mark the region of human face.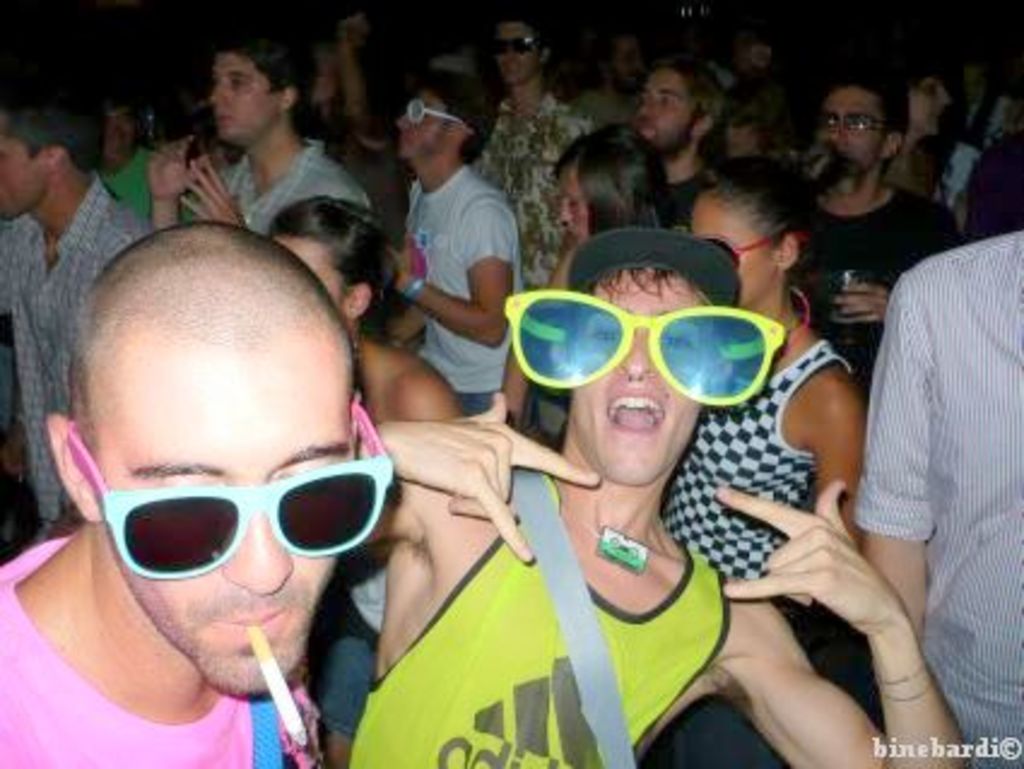
Region: bbox(561, 164, 588, 246).
